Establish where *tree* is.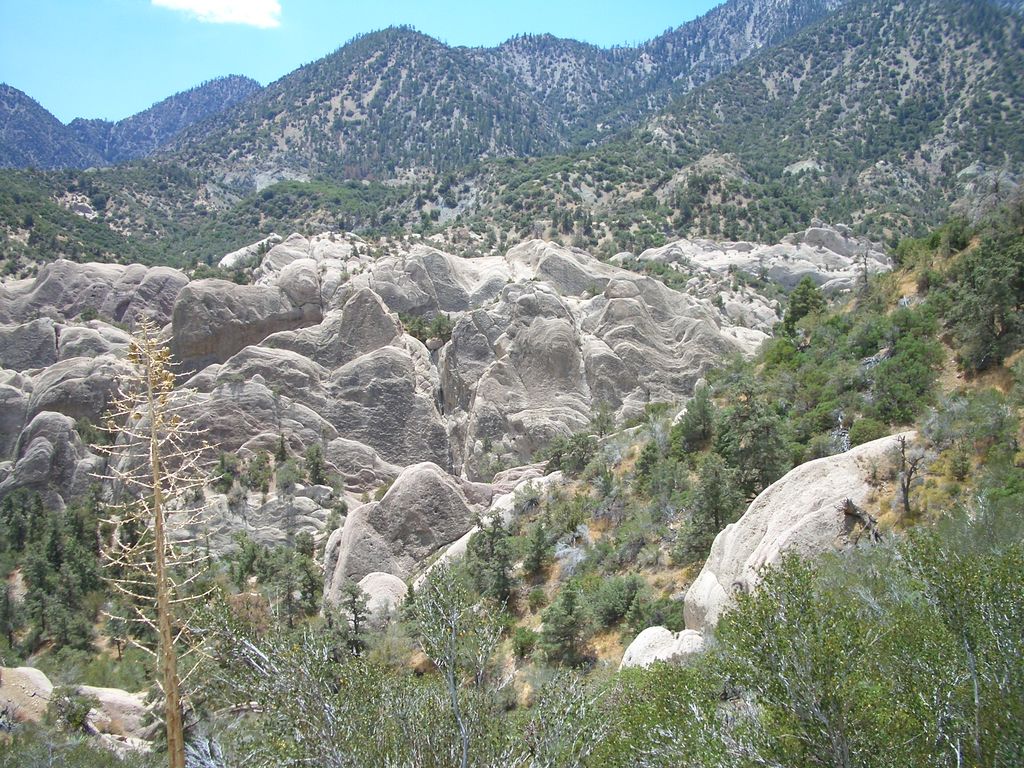
Established at rect(511, 371, 1023, 767).
